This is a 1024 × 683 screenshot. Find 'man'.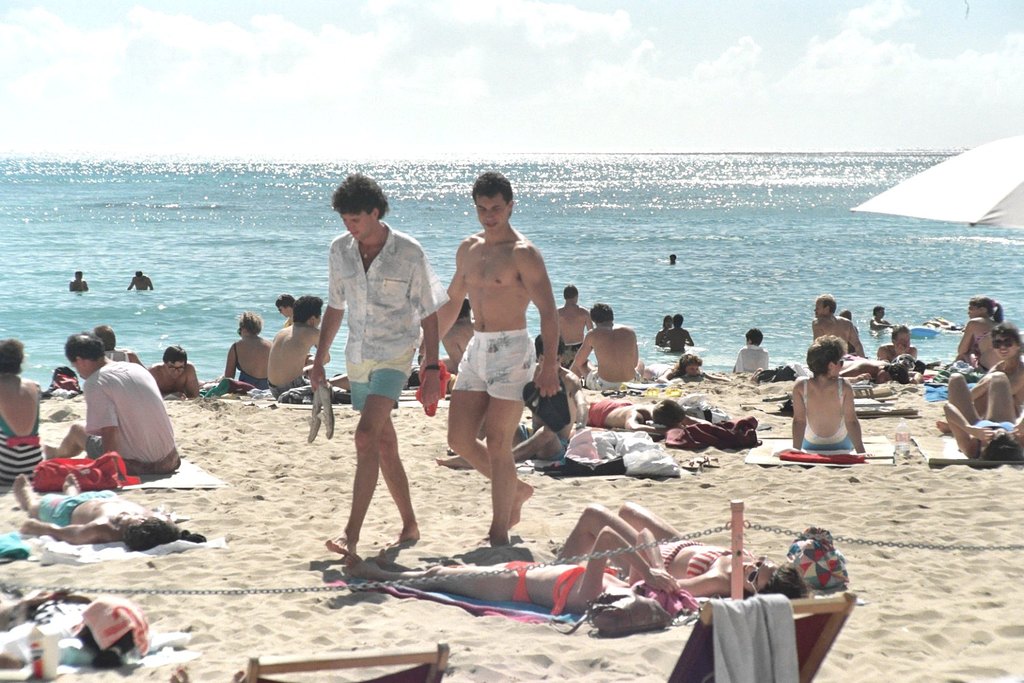
Bounding box: rect(879, 324, 920, 365).
